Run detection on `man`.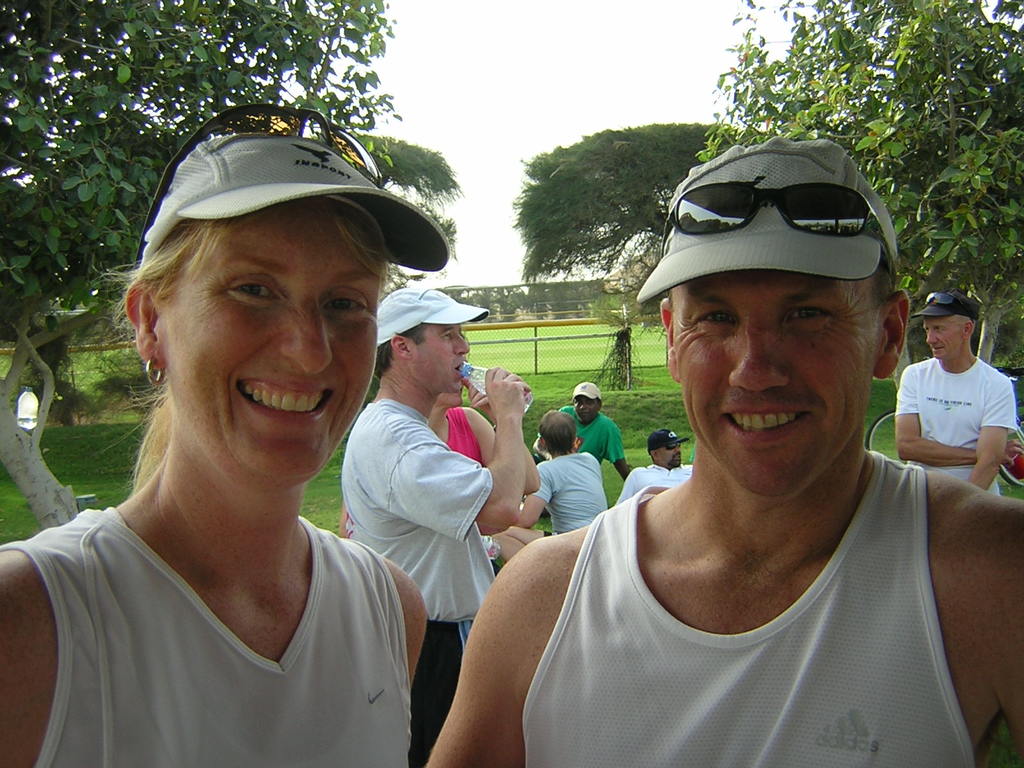
Result: bbox(330, 284, 545, 767).
